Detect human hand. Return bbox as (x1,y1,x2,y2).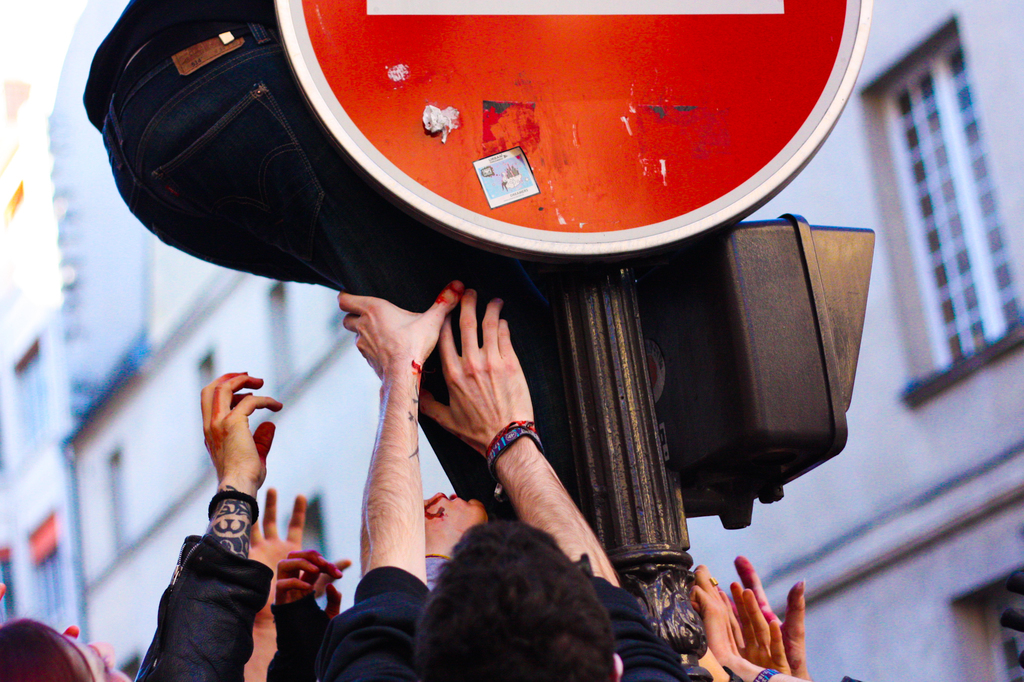
(687,562,741,668).
